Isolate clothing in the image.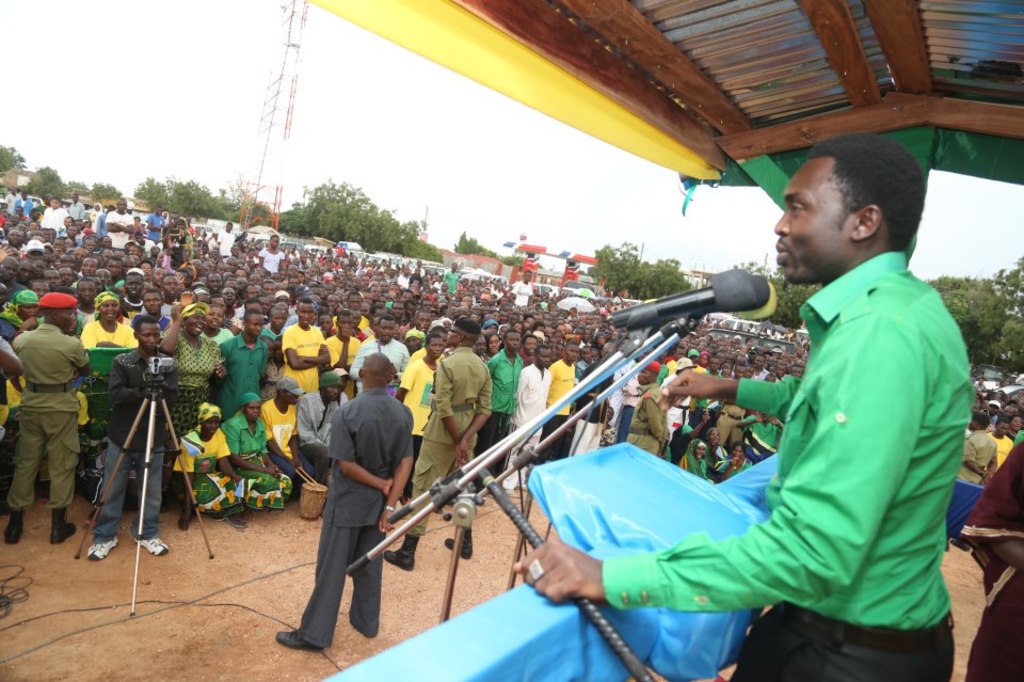
Isolated region: Rect(992, 426, 1015, 462).
